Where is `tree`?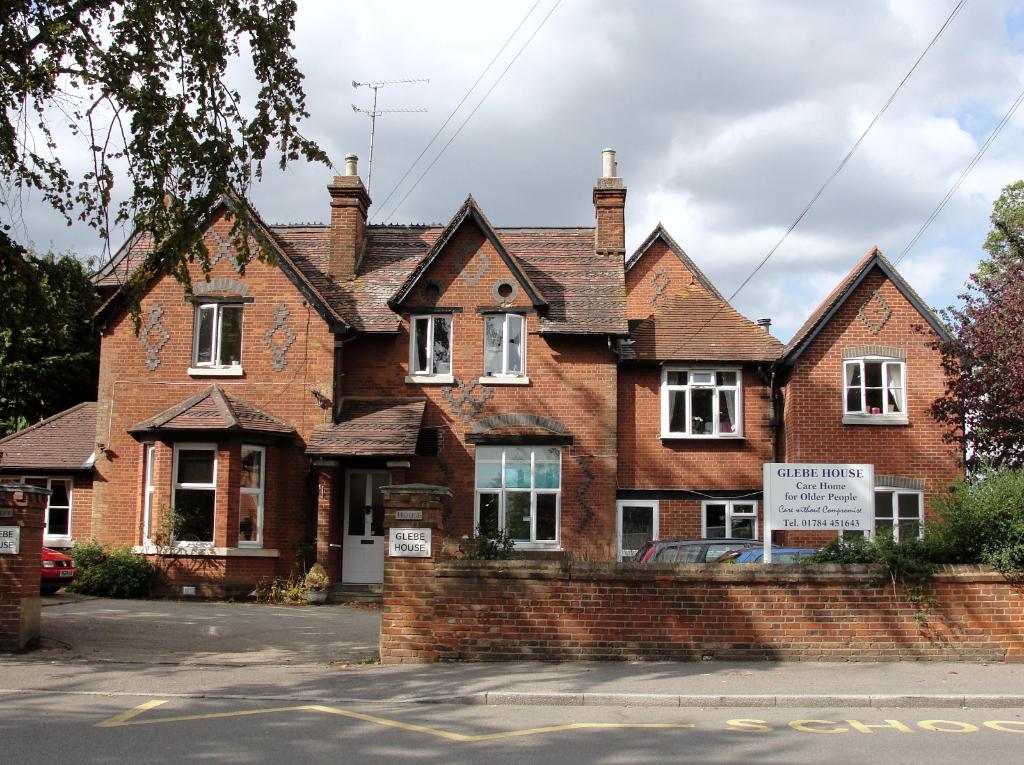
<box>973,179,1021,299</box>.
